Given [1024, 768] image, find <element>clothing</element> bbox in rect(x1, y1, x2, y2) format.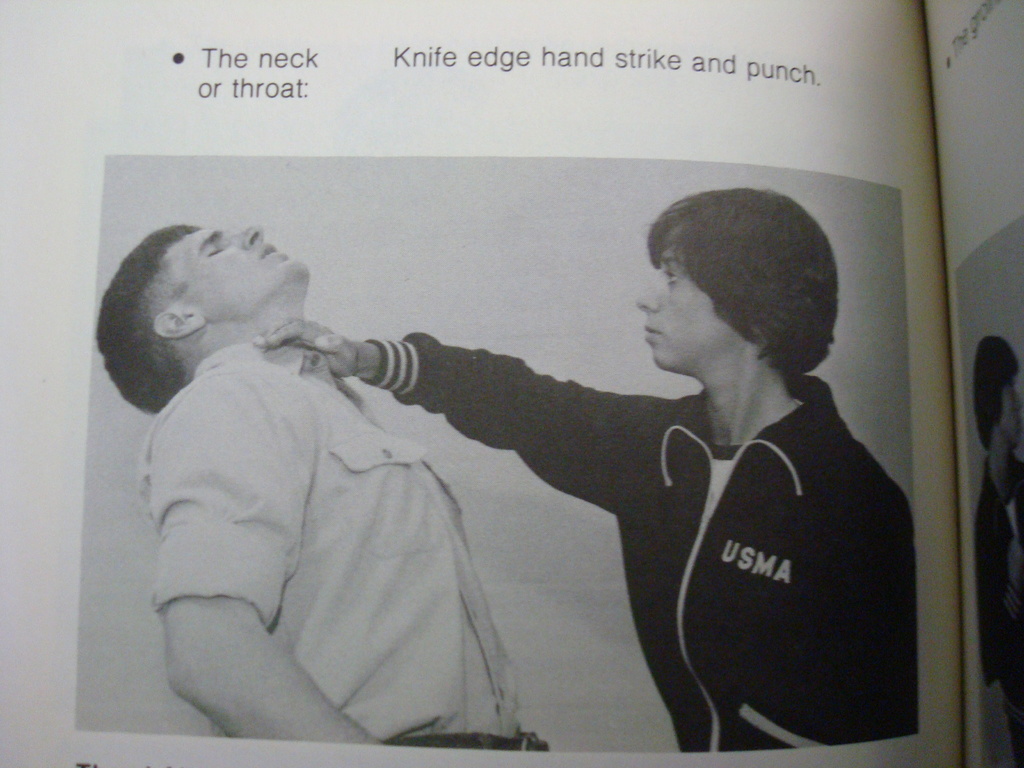
rect(142, 335, 516, 740).
